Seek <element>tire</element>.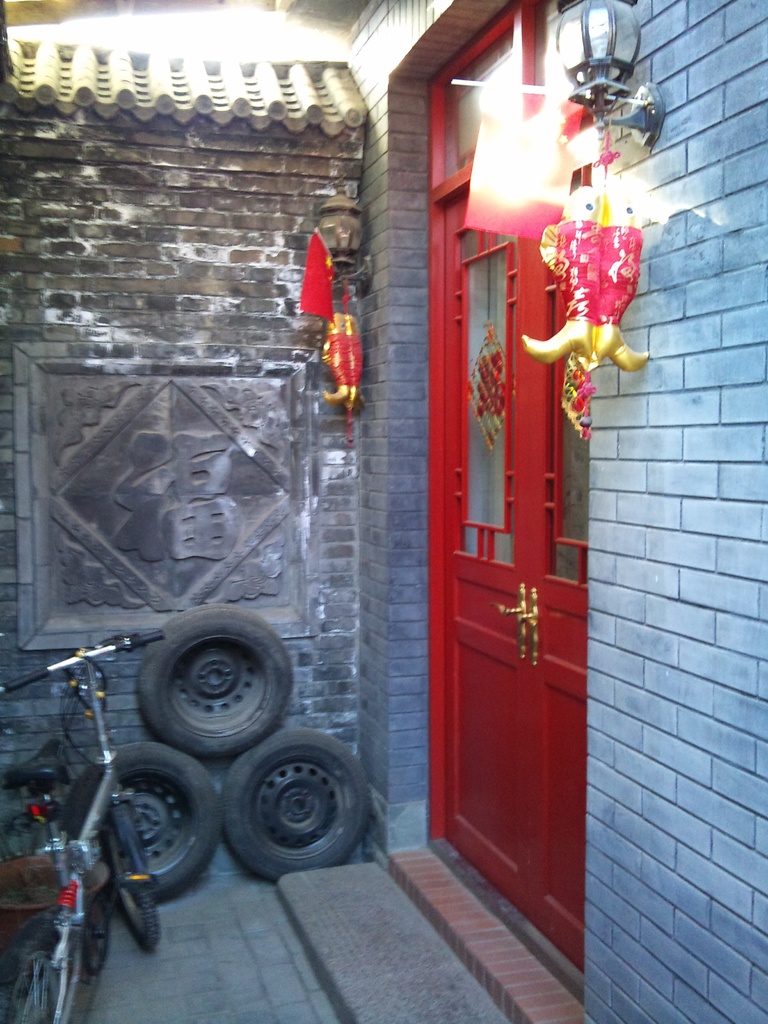
bbox(218, 729, 377, 884).
